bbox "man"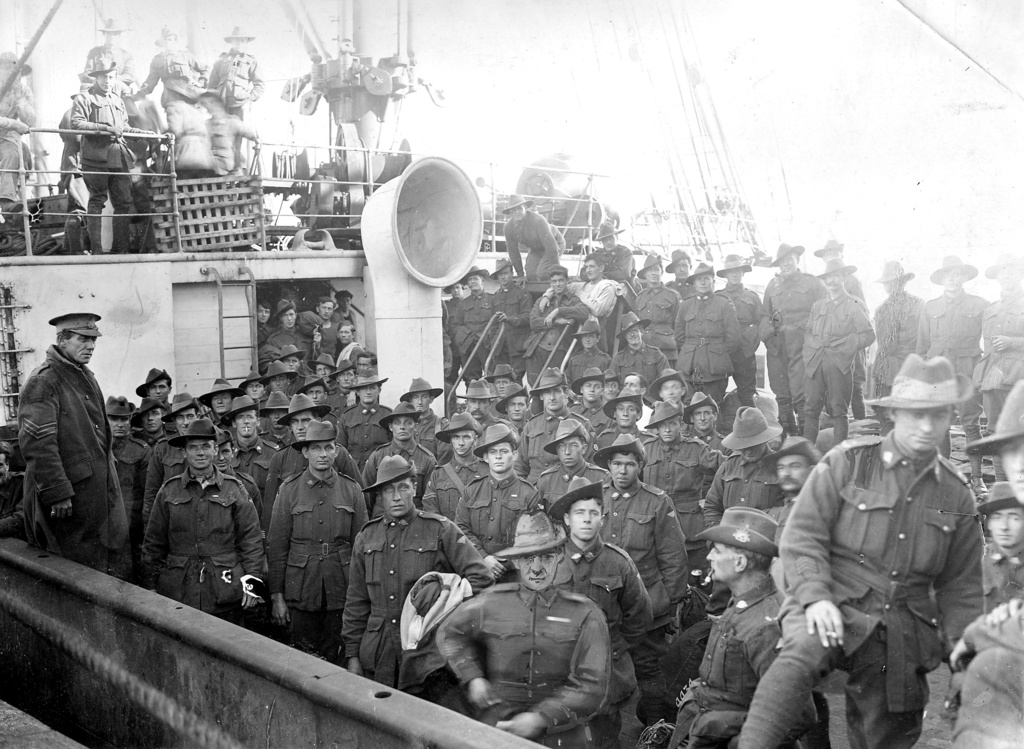
bbox(58, 91, 95, 252)
